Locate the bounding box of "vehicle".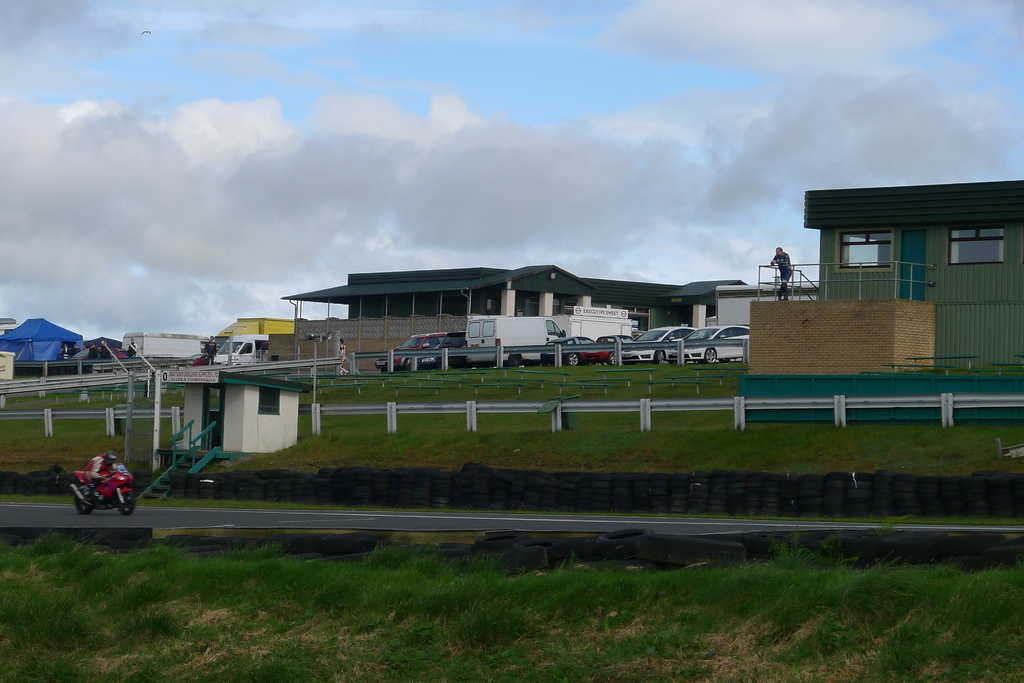
Bounding box: [623,322,703,366].
